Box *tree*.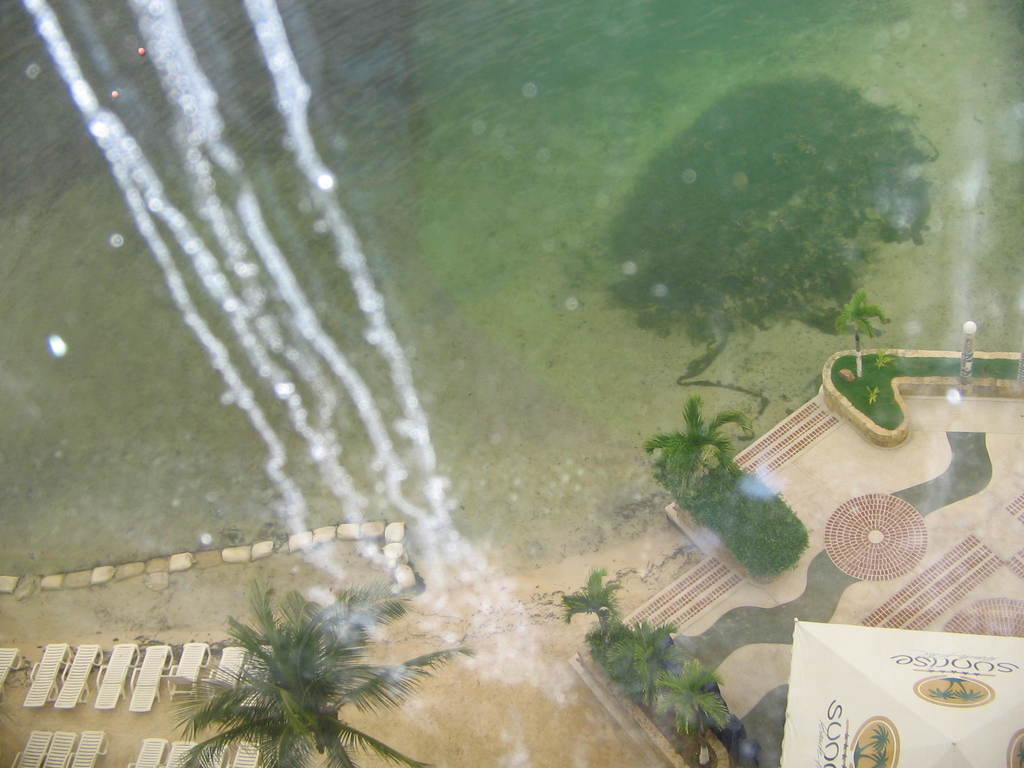
box(559, 569, 616, 627).
